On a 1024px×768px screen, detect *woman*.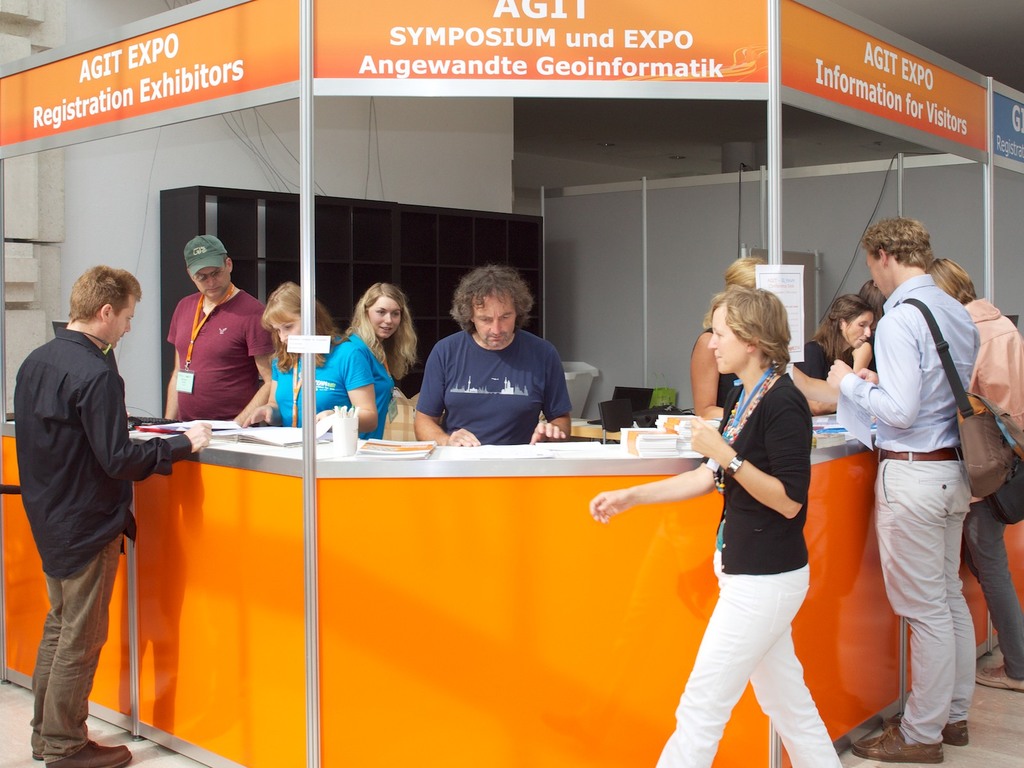
340, 279, 424, 436.
